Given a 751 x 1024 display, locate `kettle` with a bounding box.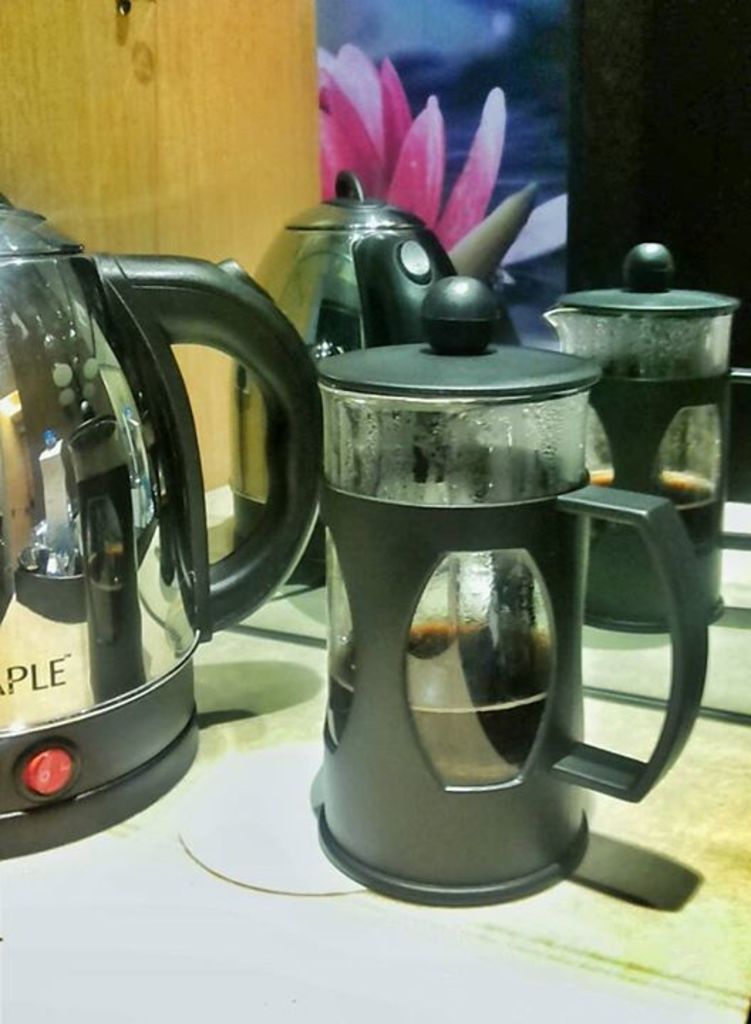
Located: bbox=(302, 276, 713, 909).
